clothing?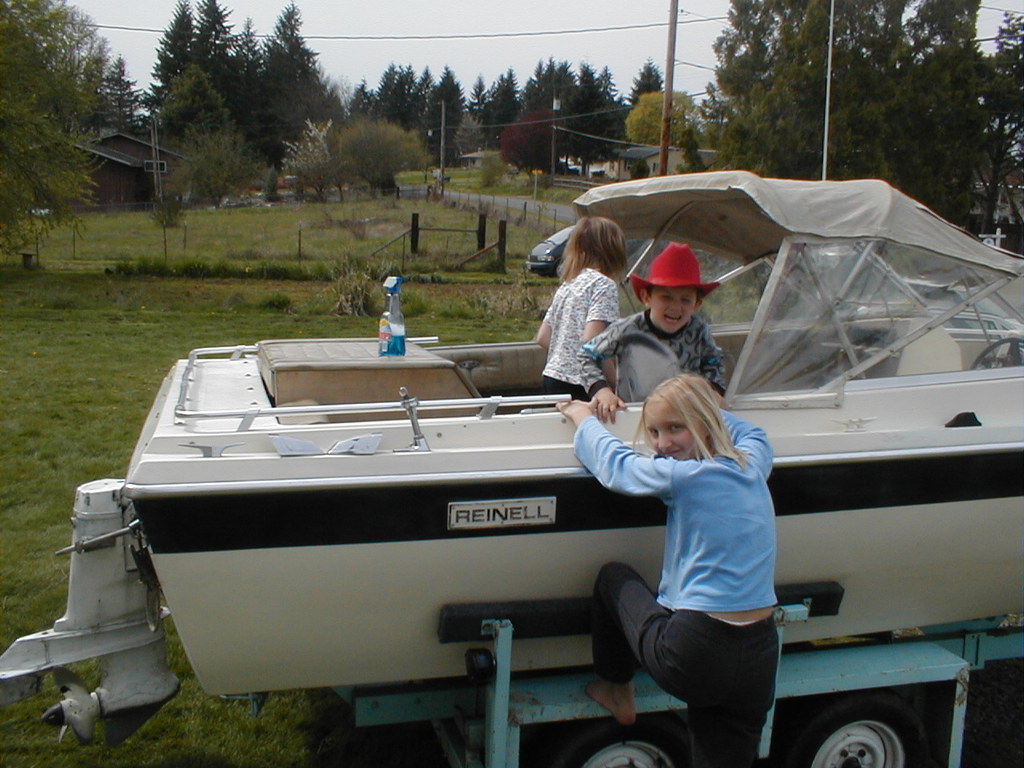
region(571, 406, 778, 767)
